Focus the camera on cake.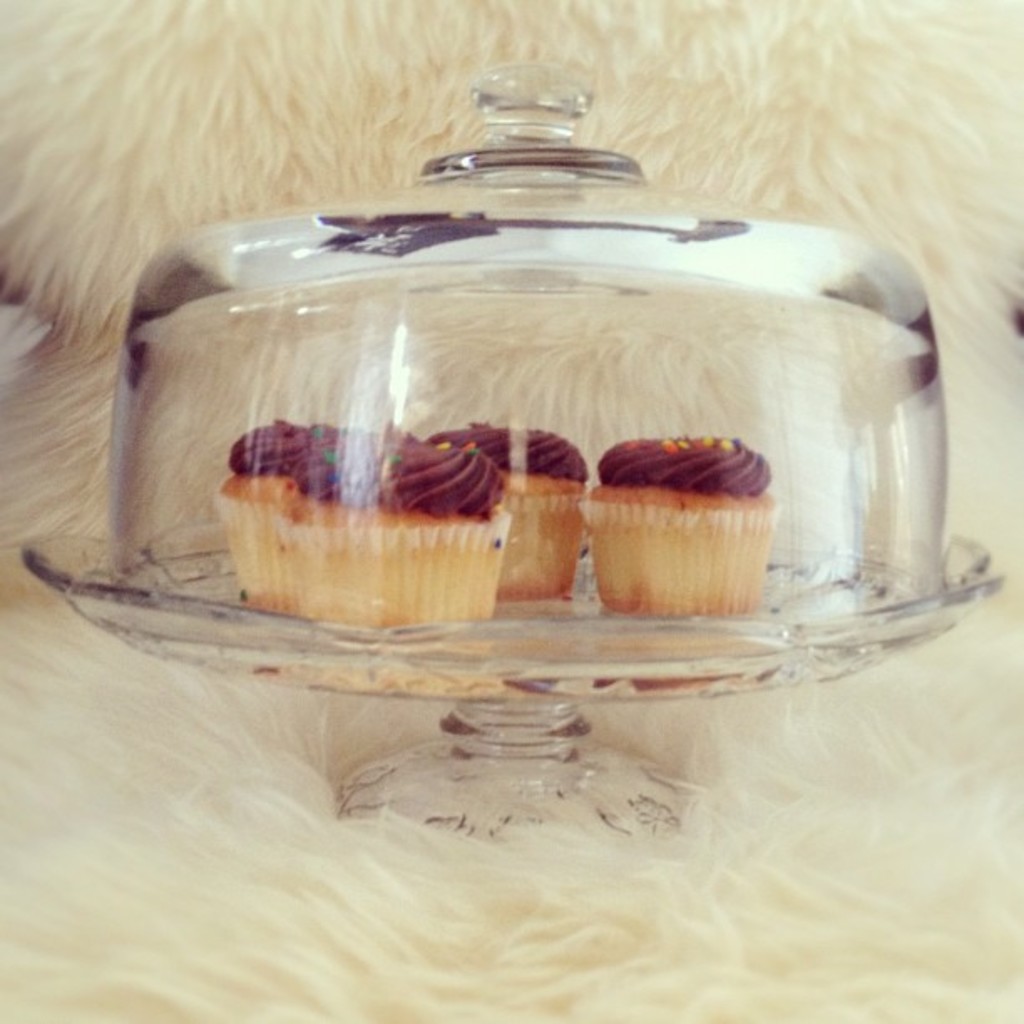
Focus region: x1=410, y1=412, x2=602, y2=602.
